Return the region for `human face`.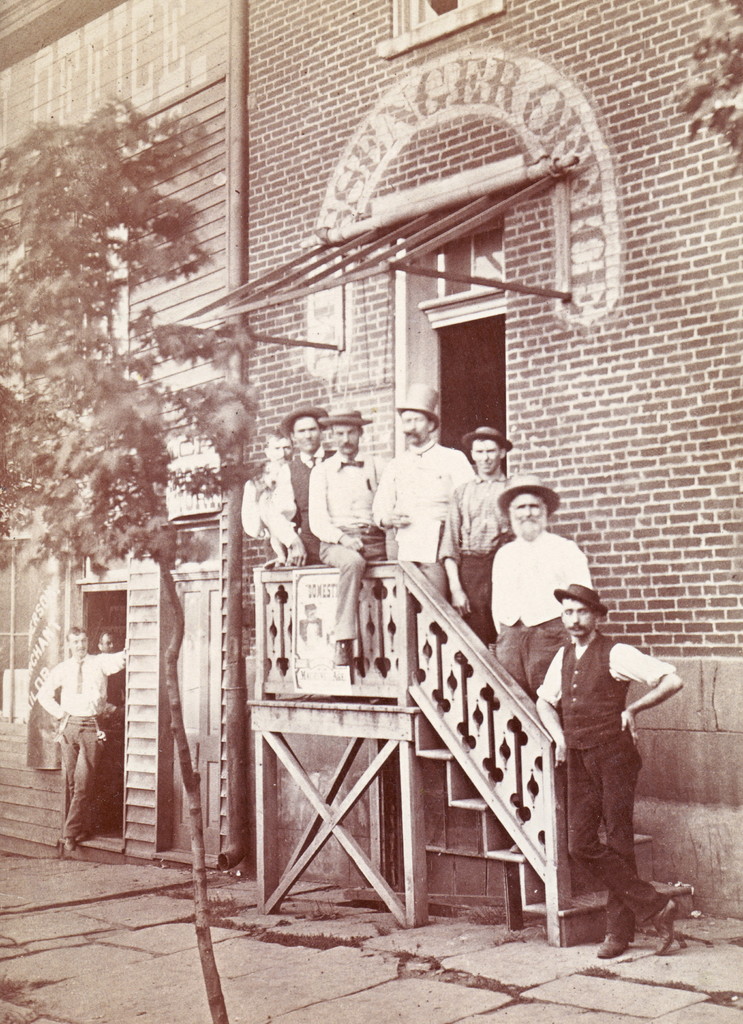
bbox=(564, 598, 596, 637).
